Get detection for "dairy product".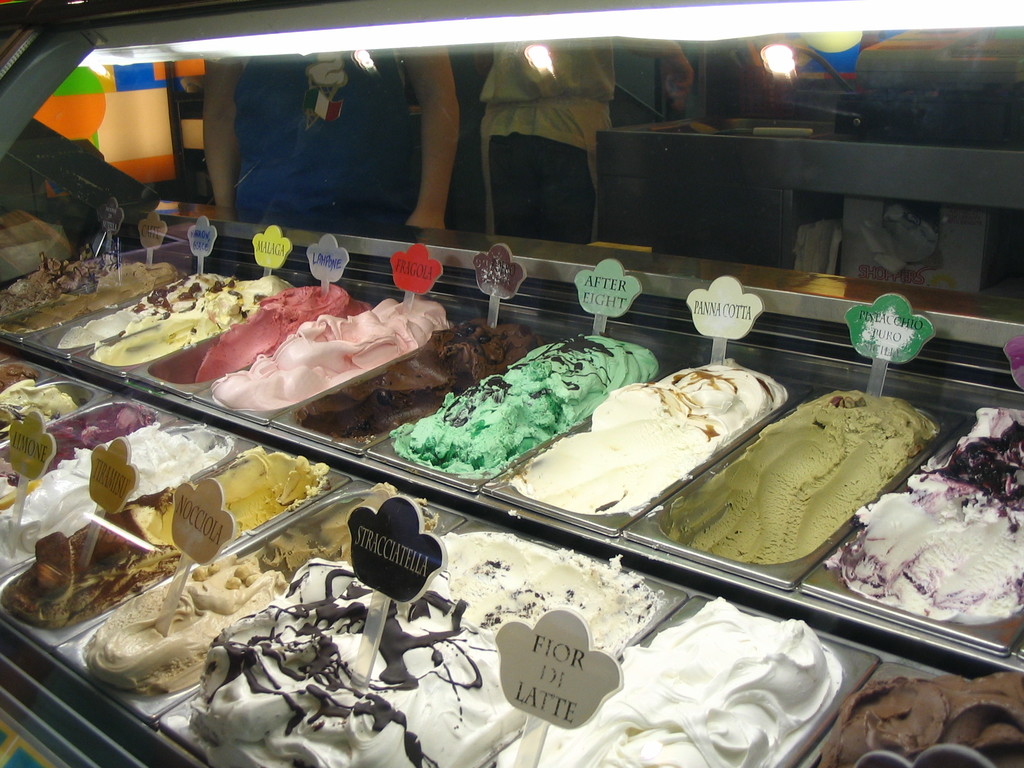
Detection: {"x1": 548, "y1": 369, "x2": 795, "y2": 508}.
